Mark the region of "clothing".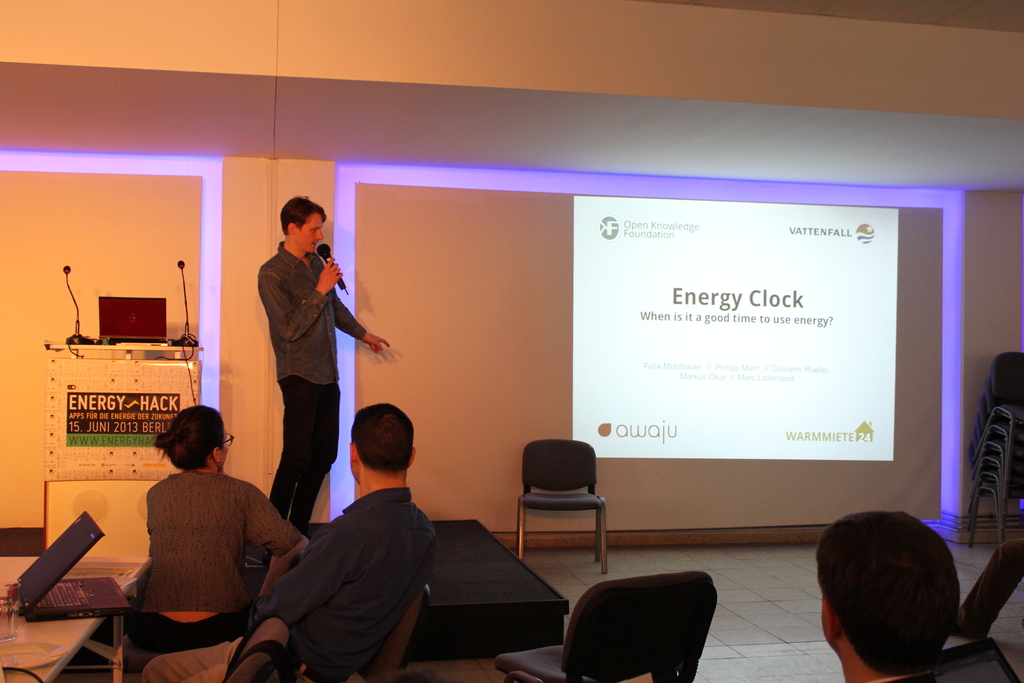
Region: BBox(276, 483, 443, 682).
